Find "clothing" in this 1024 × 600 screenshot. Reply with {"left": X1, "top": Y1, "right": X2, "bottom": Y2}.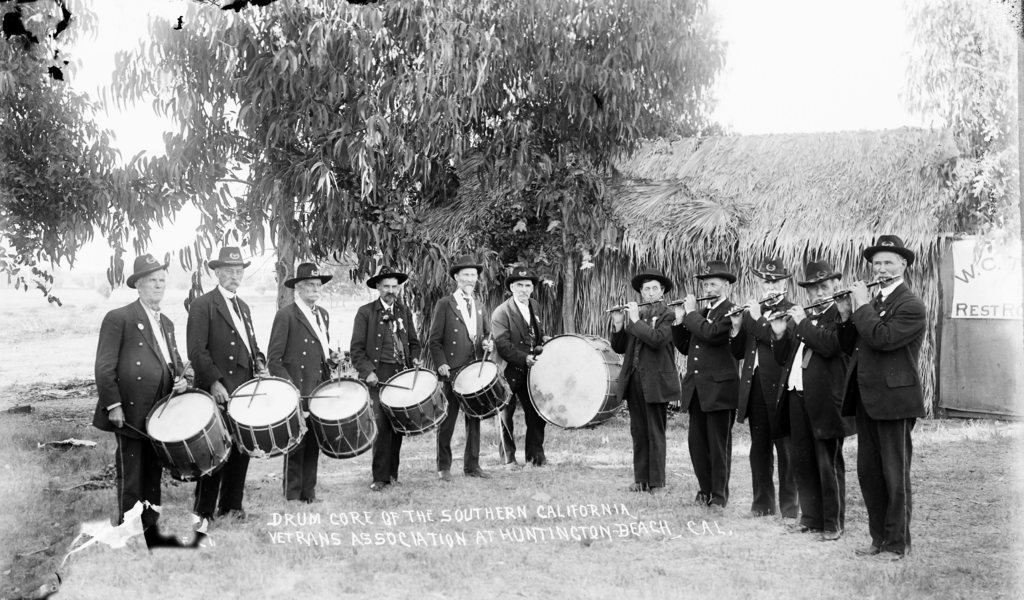
{"left": 847, "top": 275, "right": 929, "bottom": 554}.
